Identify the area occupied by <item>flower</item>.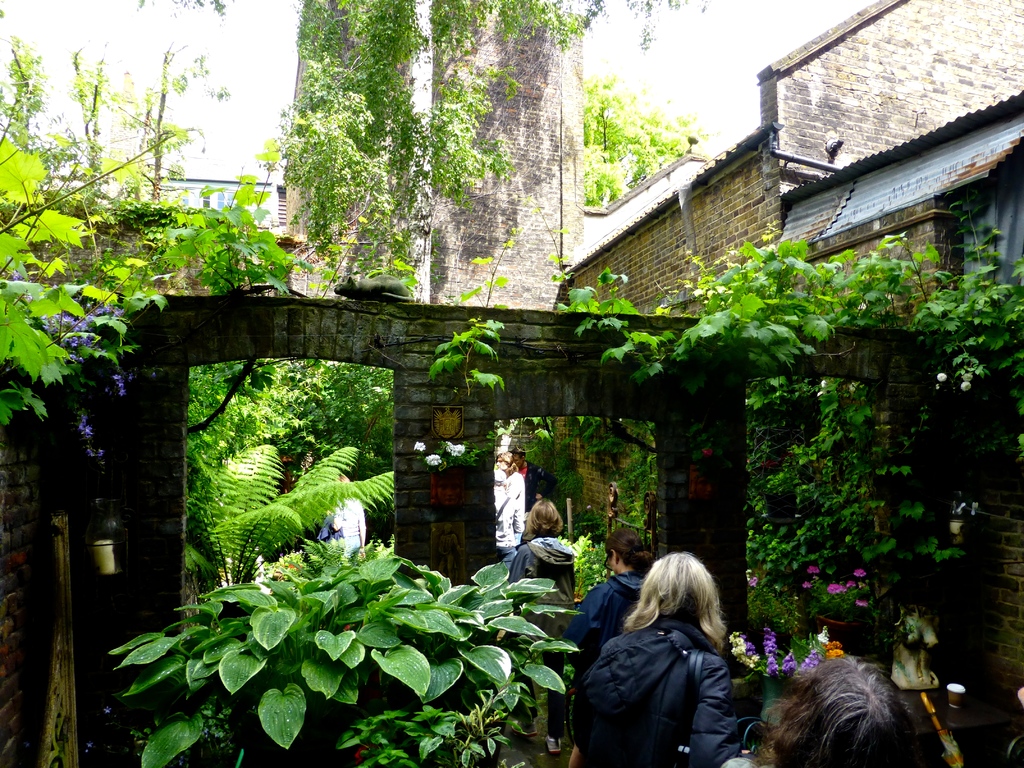
Area: l=804, t=561, r=826, b=579.
